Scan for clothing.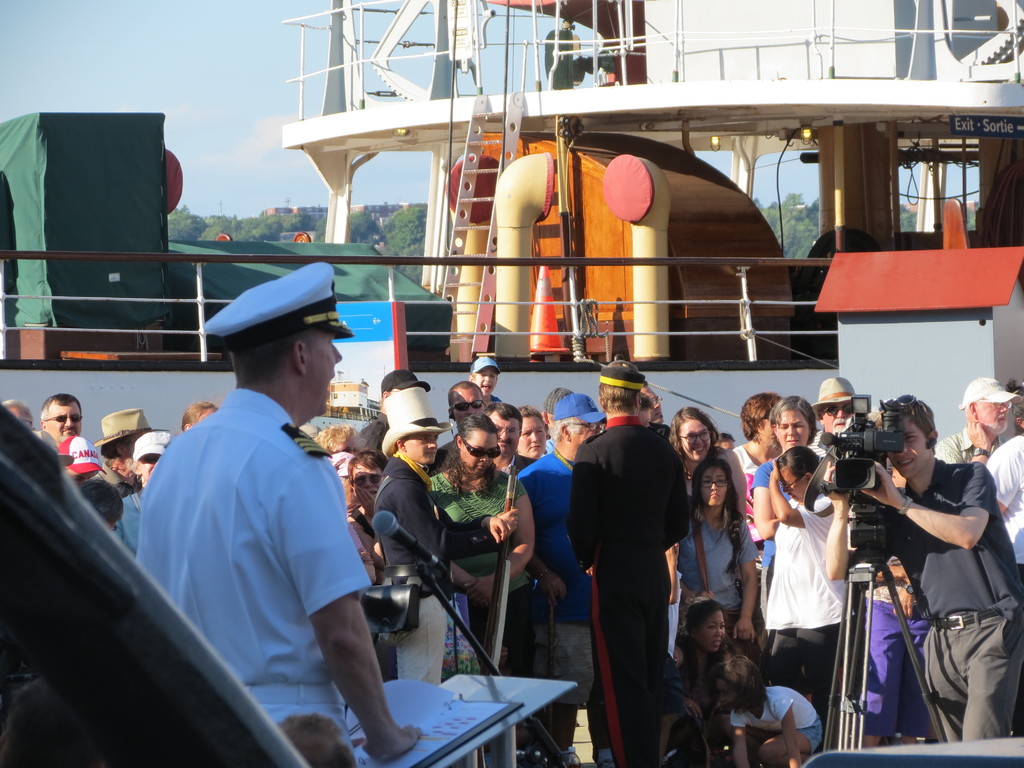
Scan result: {"left": 980, "top": 433, "right": 1023, "bottom": 560}.
